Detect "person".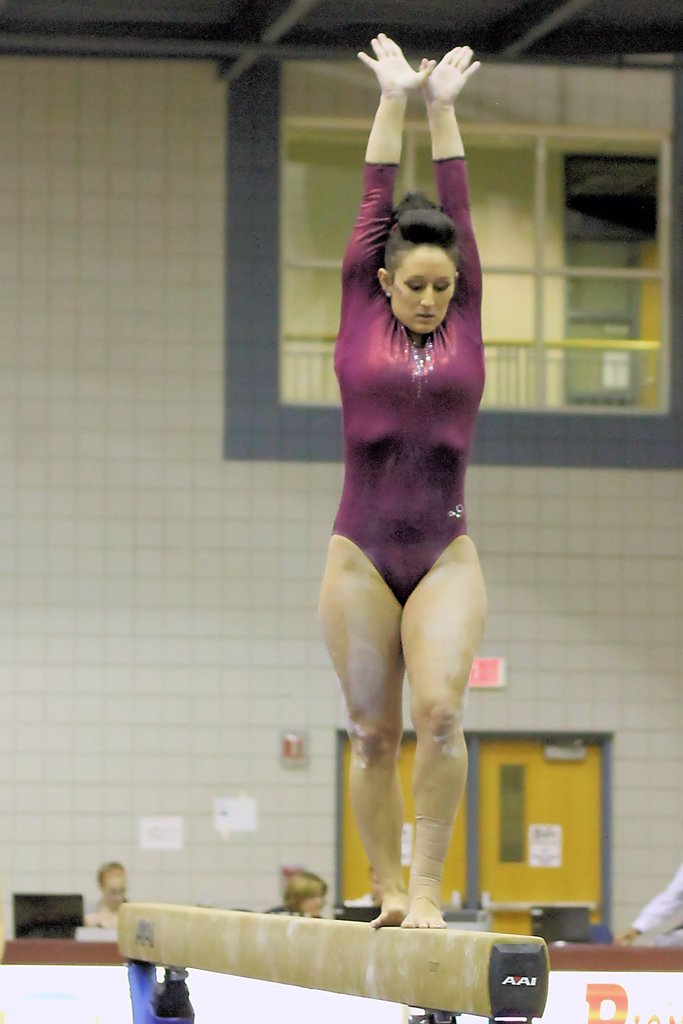
Detected at 87, 855, 134, 932.
